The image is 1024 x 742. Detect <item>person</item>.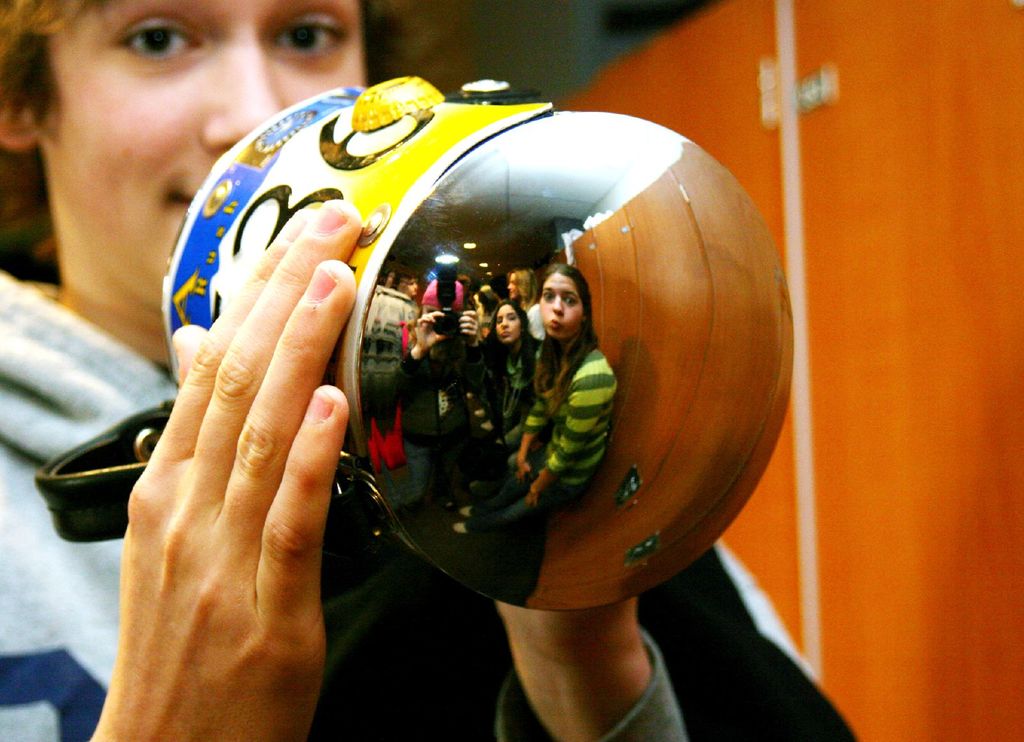
Detection: <bbox>0, 1, 860, 738</bbox>.
